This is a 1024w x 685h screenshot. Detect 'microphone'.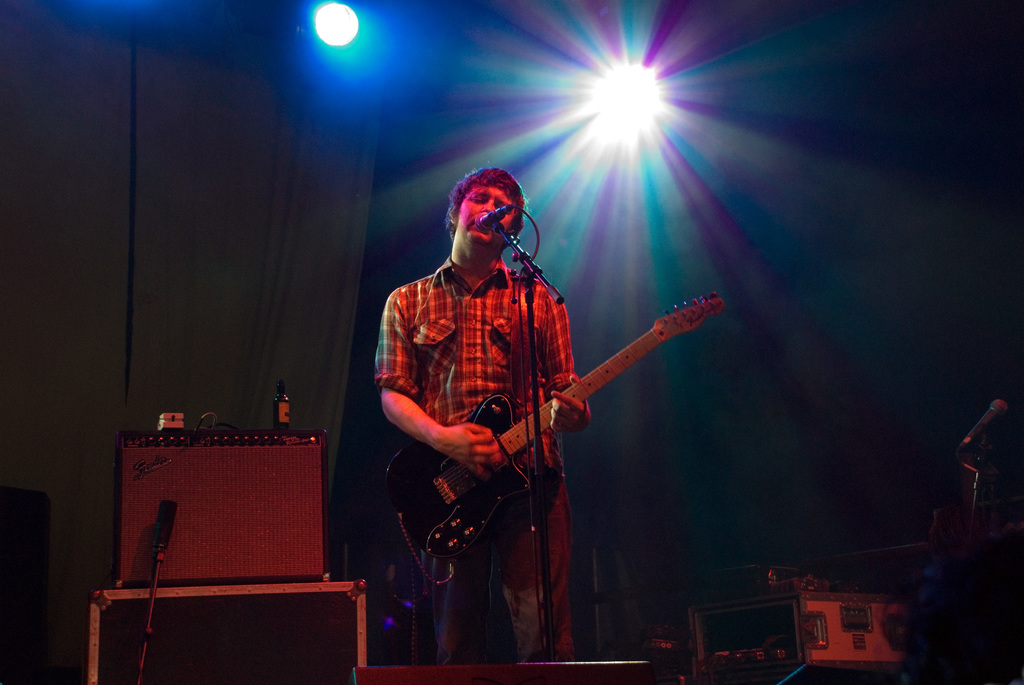
475 209 504 230.
